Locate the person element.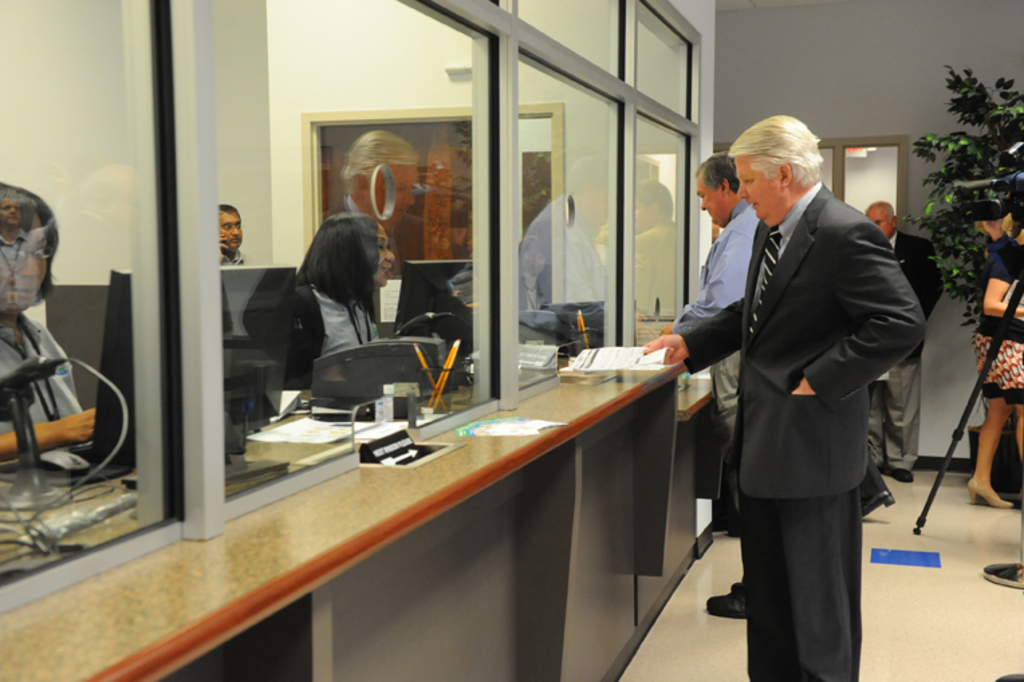
Element bbox: {"left": 642, "top": 117, "right": 929, "bottom": 681}.
